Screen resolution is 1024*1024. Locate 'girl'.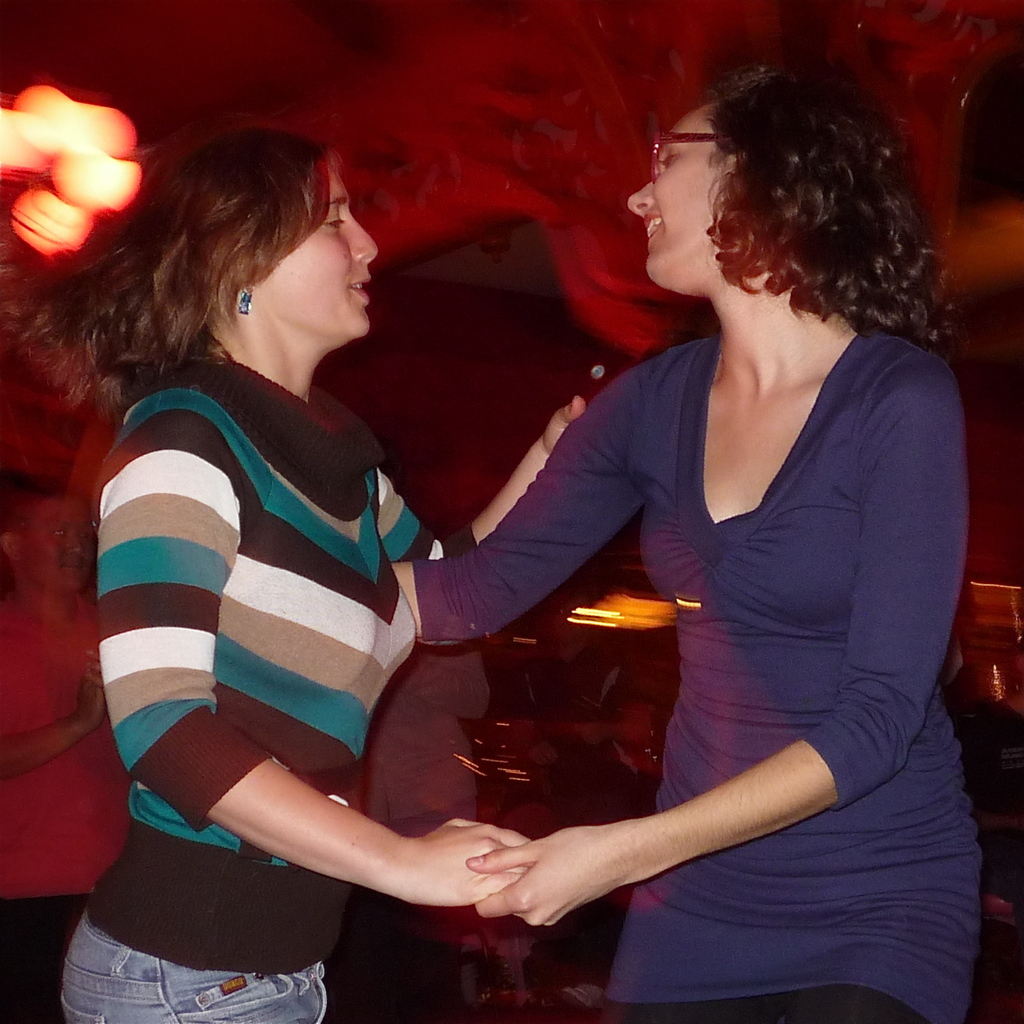
bbox(380, 81, 984, 1023).
